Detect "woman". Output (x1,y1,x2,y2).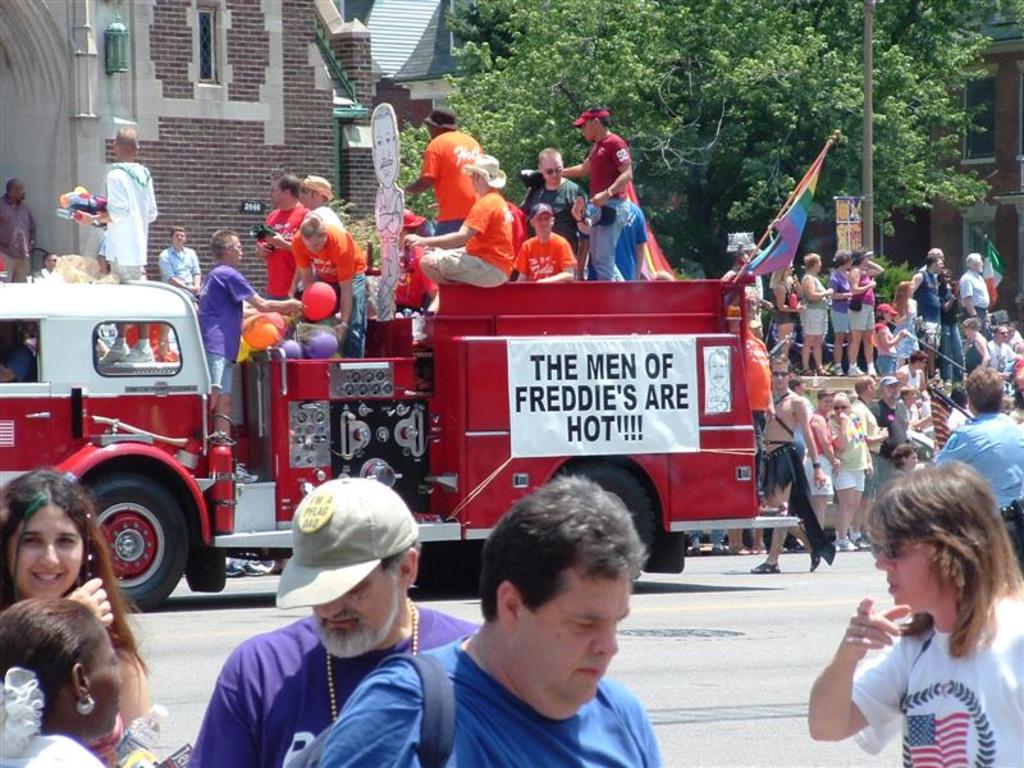
(826,250,854,379).
